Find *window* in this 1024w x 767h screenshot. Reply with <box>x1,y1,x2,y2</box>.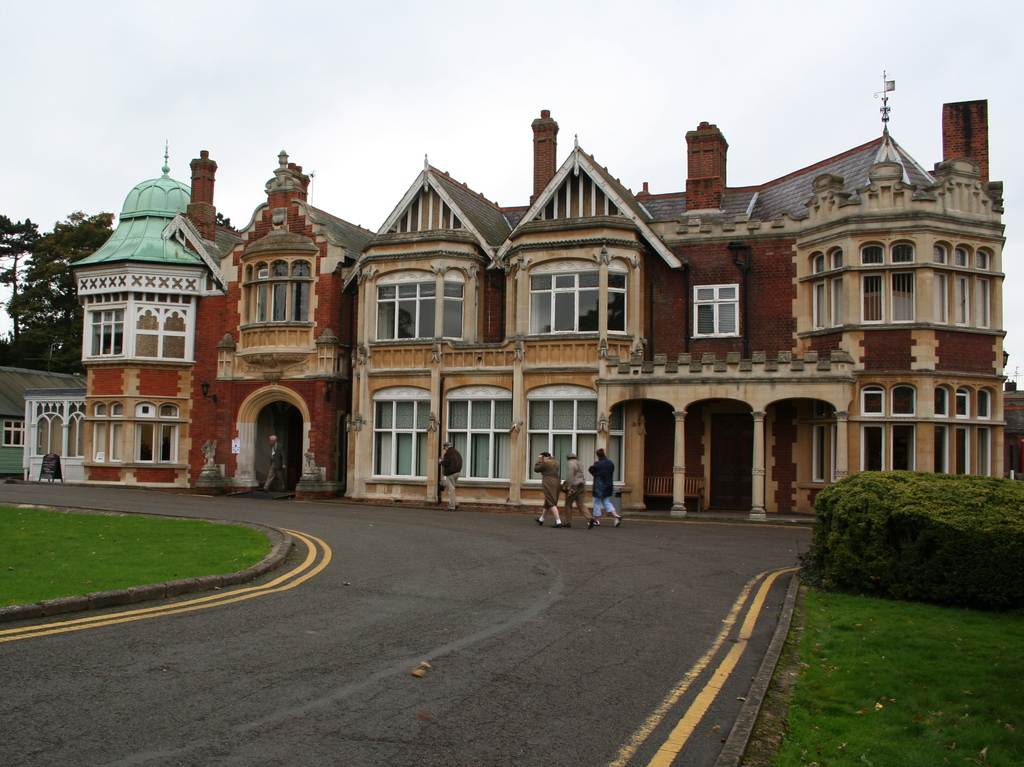
<box>972,382,996,479</box>.
